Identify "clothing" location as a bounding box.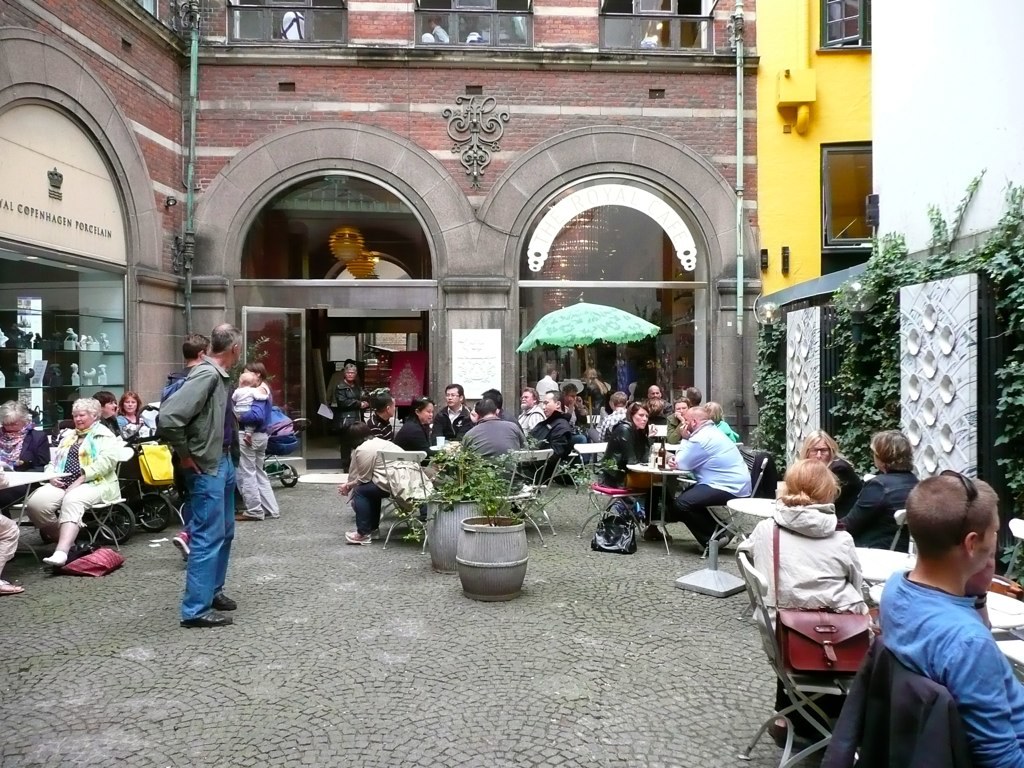
(left=158, top=354, right=244, bottom=620).
